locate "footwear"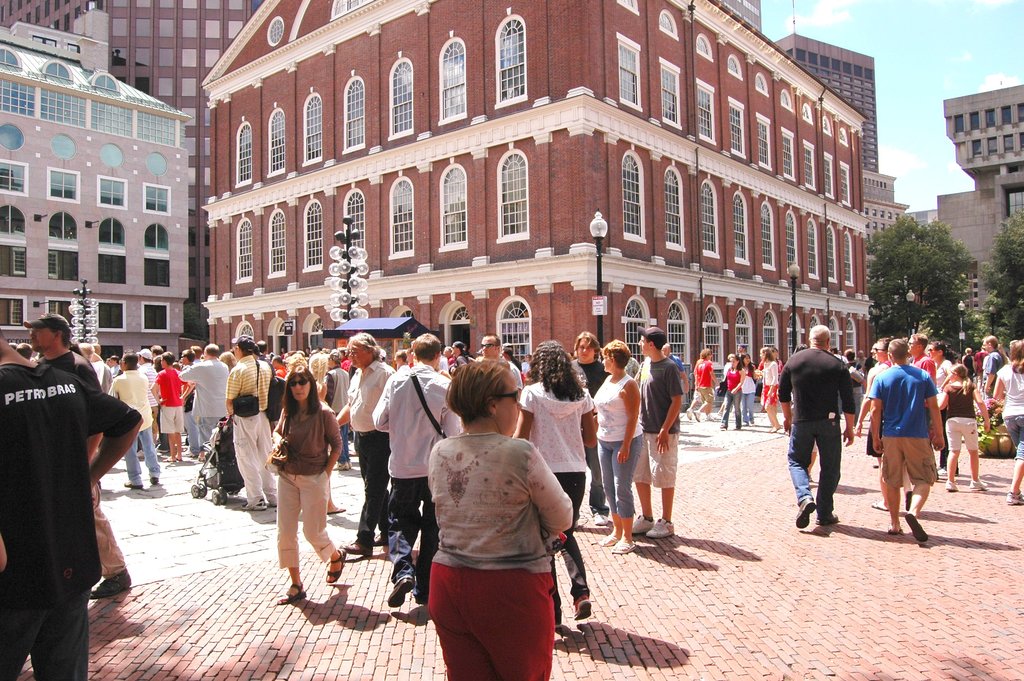
(794,499,814,527)
